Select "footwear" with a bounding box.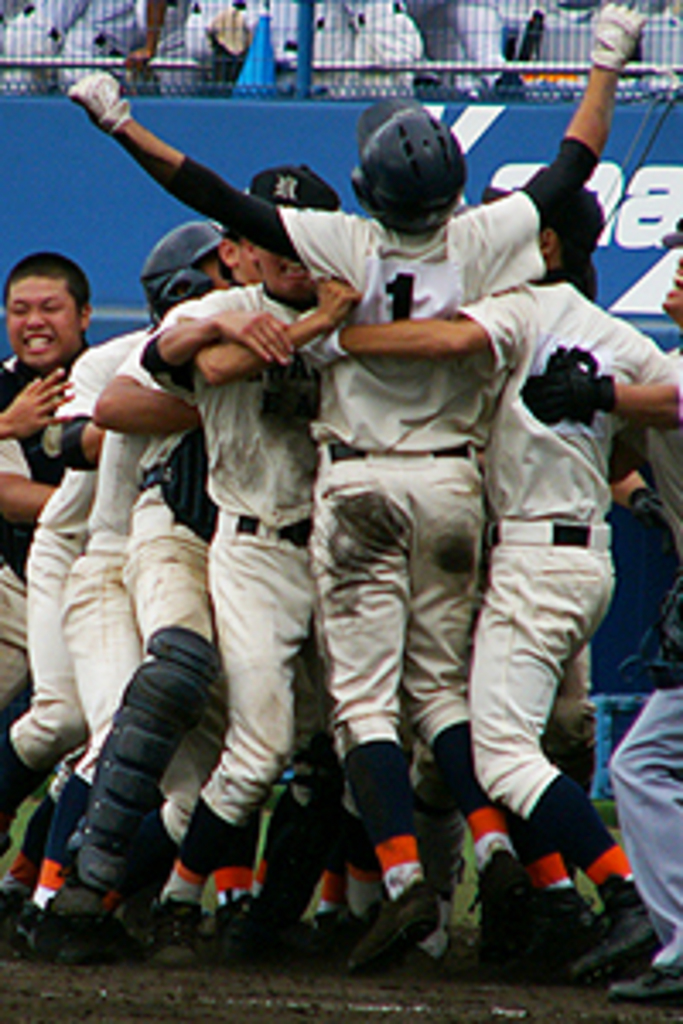
rect(143, 898, 205, 973).
